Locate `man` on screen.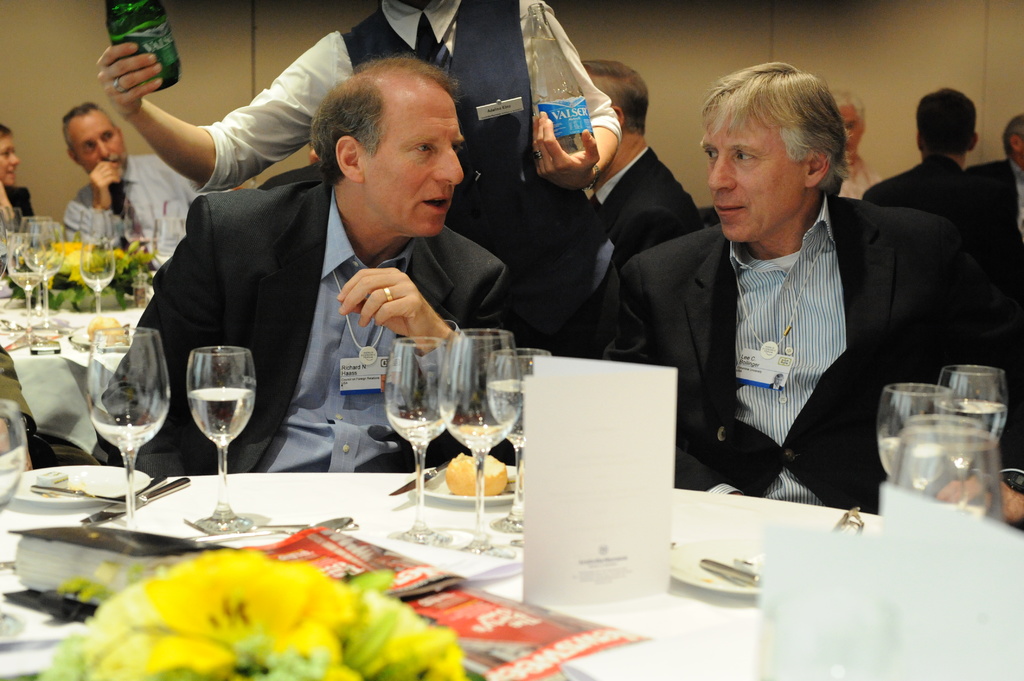
On screen at region(577, 59, 707, 251).
